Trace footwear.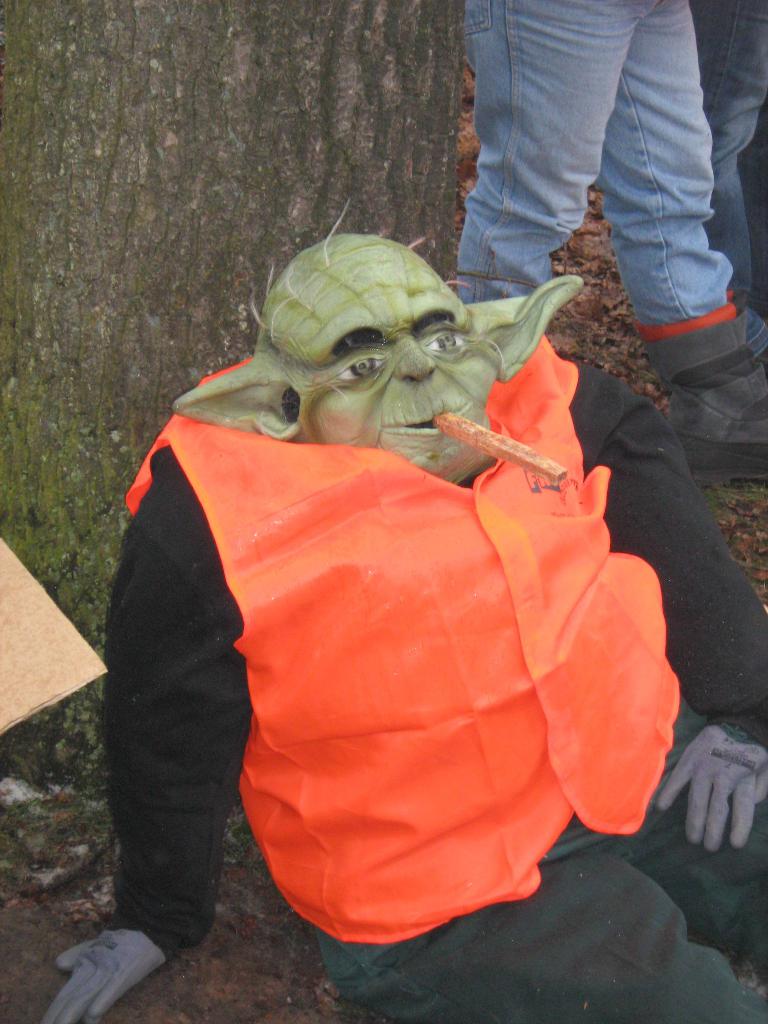
Traced to [635, 302, 767, 492].
